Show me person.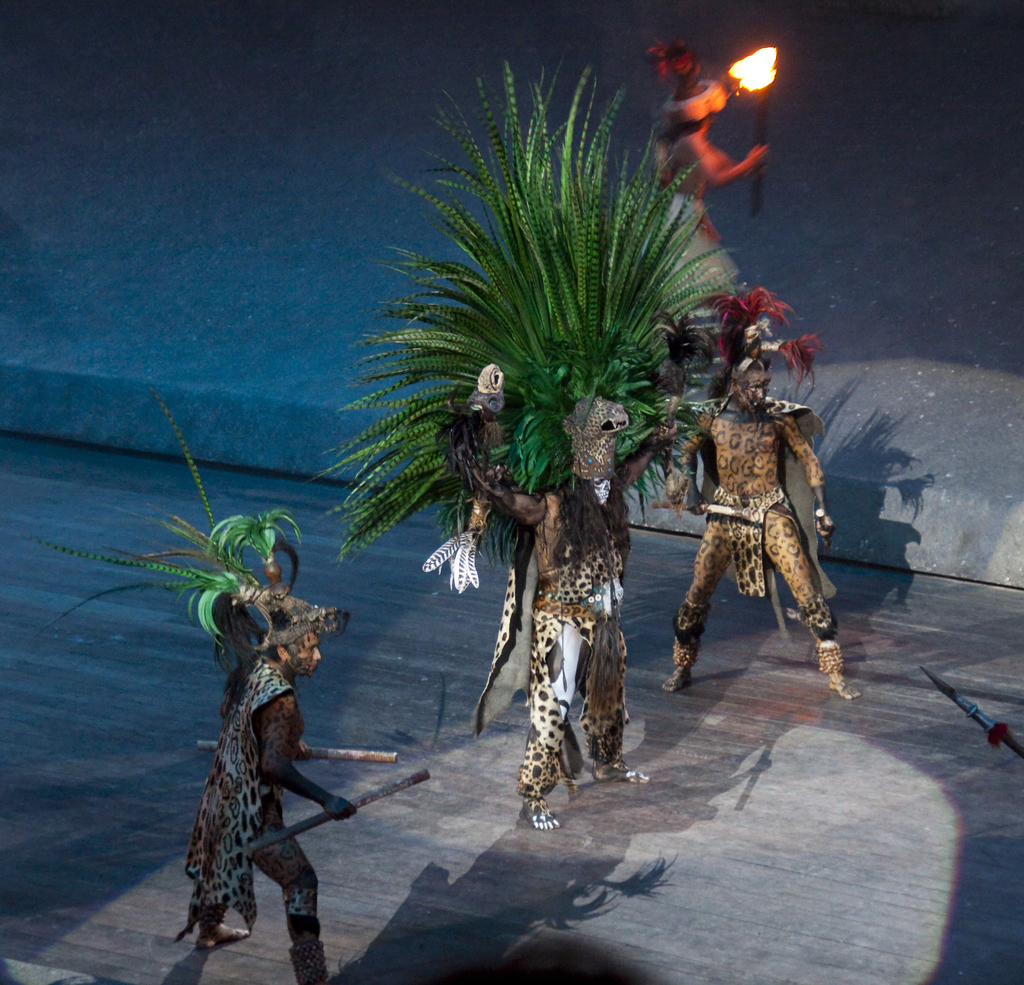
person is here: select_region(463, 425, 650, 826).
